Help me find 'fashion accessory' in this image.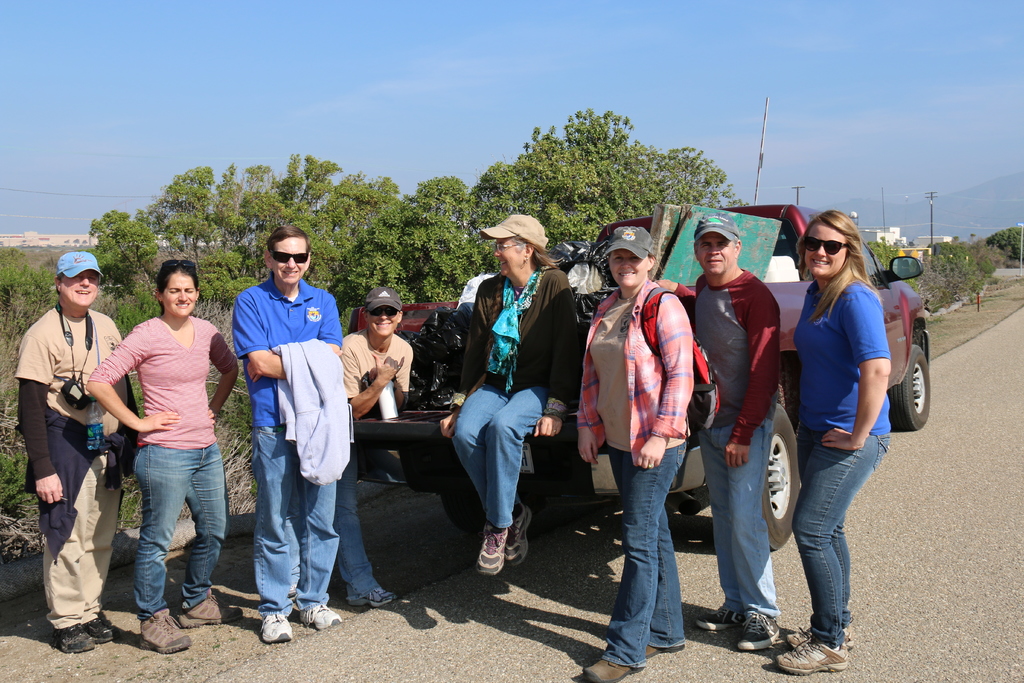
Found it: {"x1": 504, "y1": 504, "x2": 531, "y2": 563}.
